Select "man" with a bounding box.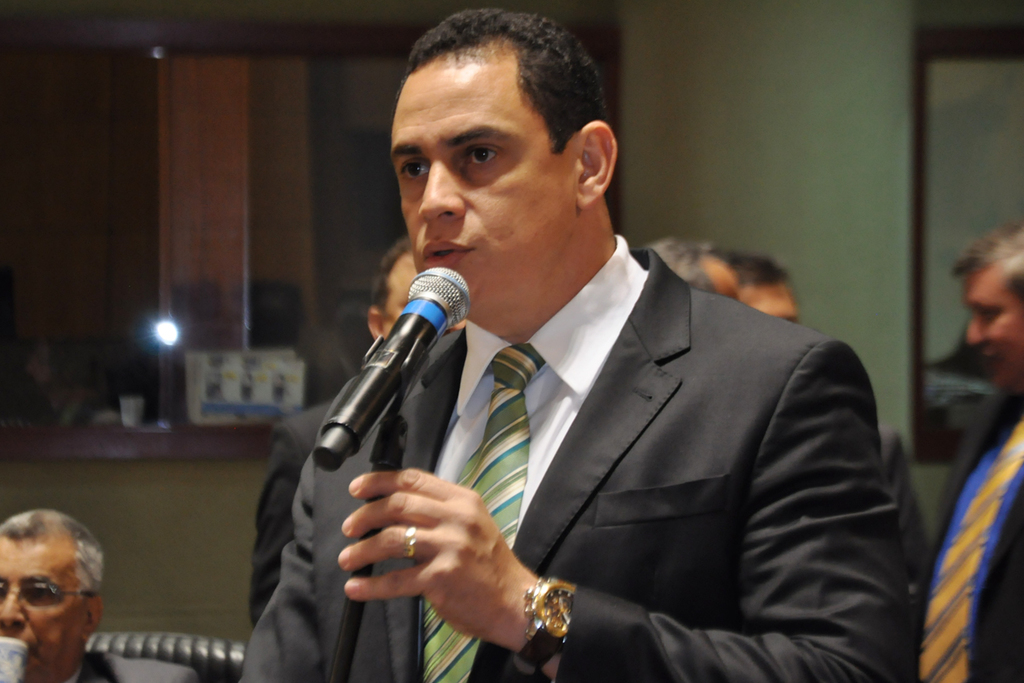
[left=731, top=249, right=922, bottom=631].
